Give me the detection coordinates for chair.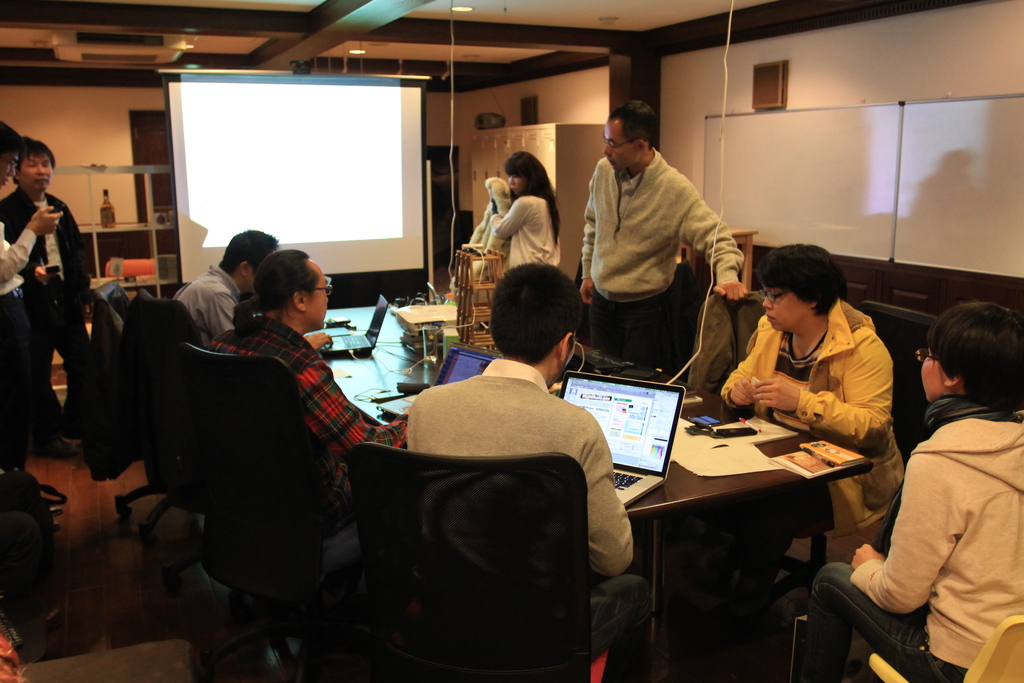
[left=771, top=304, right=946, bottom=607].
